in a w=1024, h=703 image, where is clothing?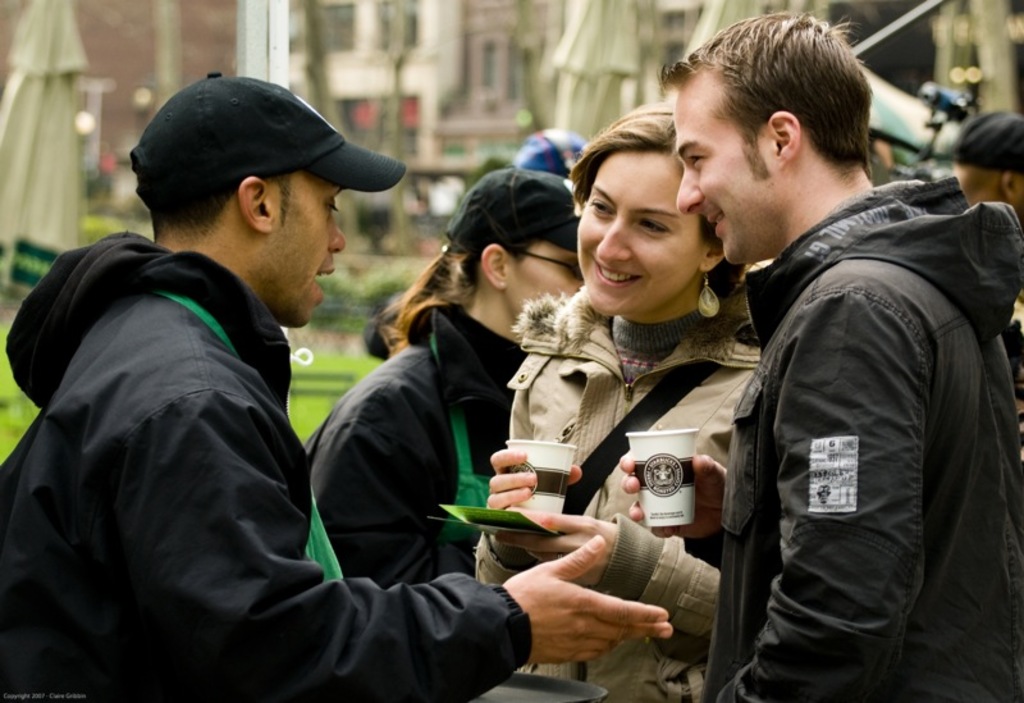
(left=472, top=278, right=764, bottom=702).
